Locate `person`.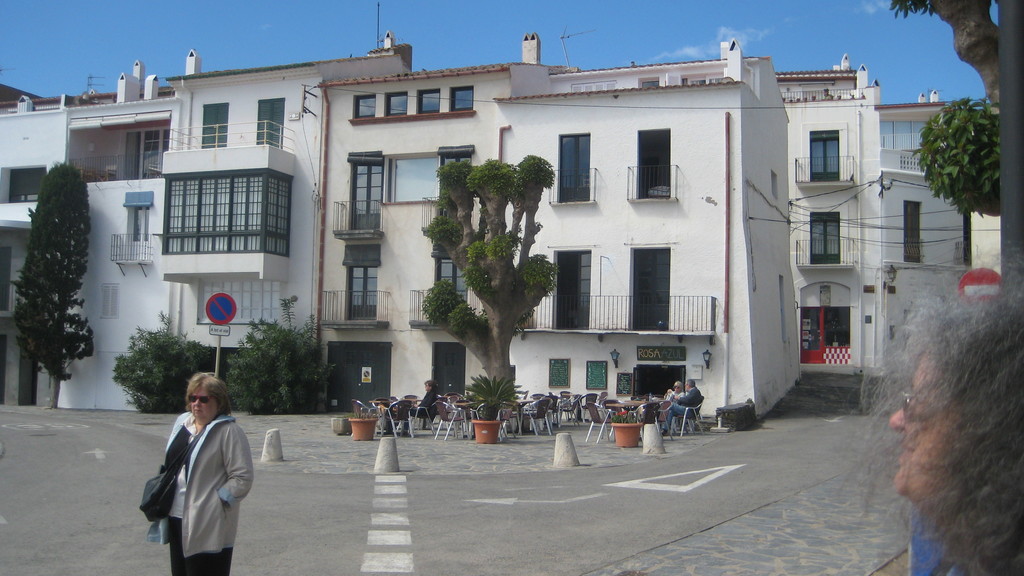
Bounding box: Rect(150, 362, 247, 565).
